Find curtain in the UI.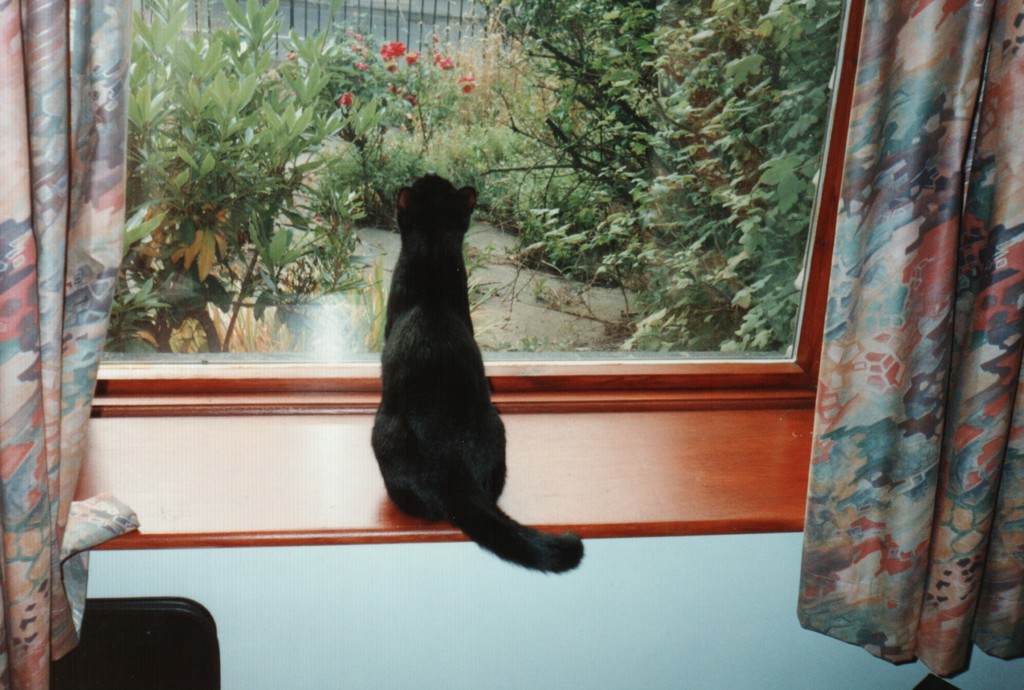
UI element at [x1=799, y1=0, x2=1023, y2=678].
